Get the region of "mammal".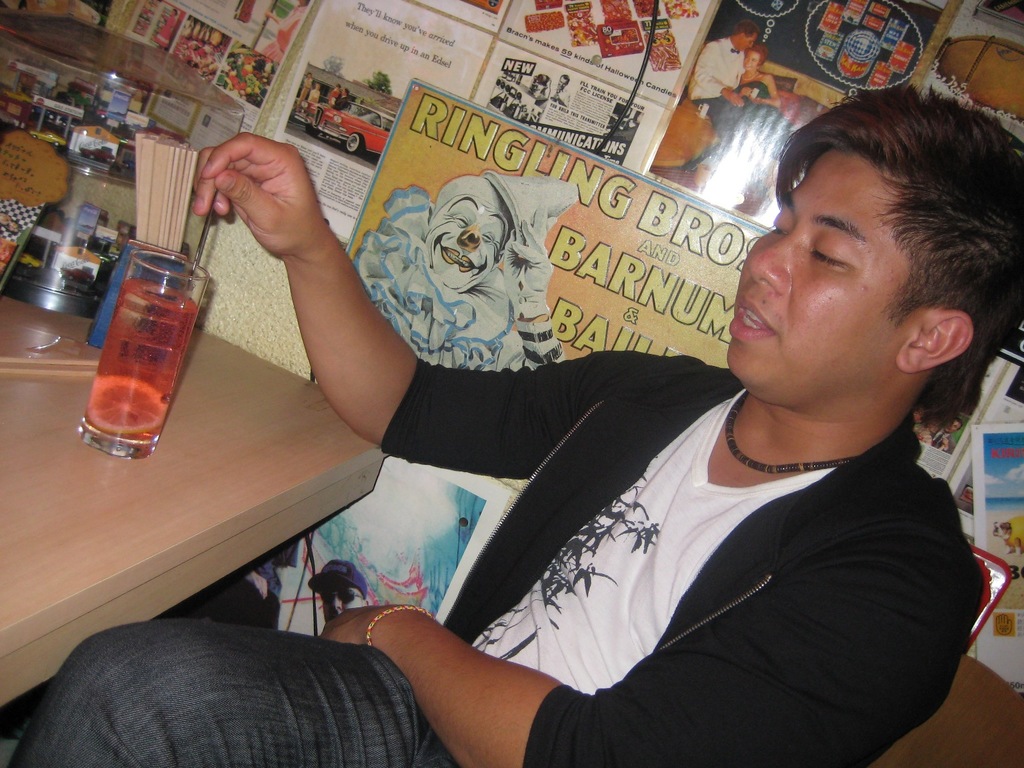
select_region(11, 74, 1023, 767).
